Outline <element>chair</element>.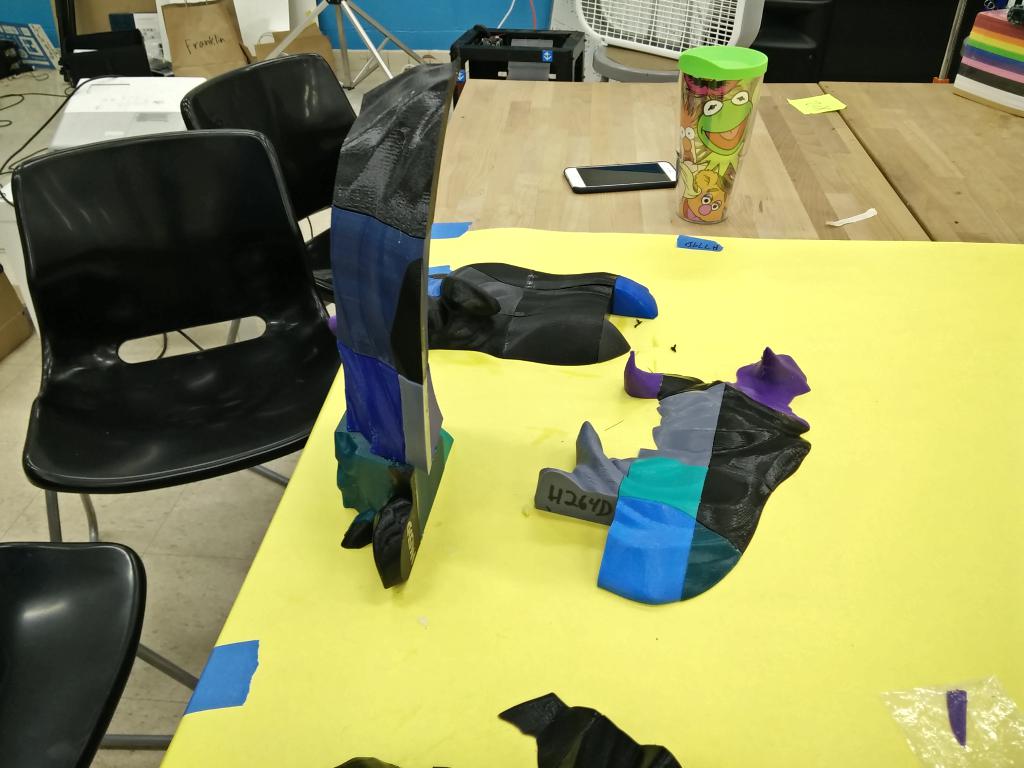
Outline: rect(0, 127, 325, 591).
